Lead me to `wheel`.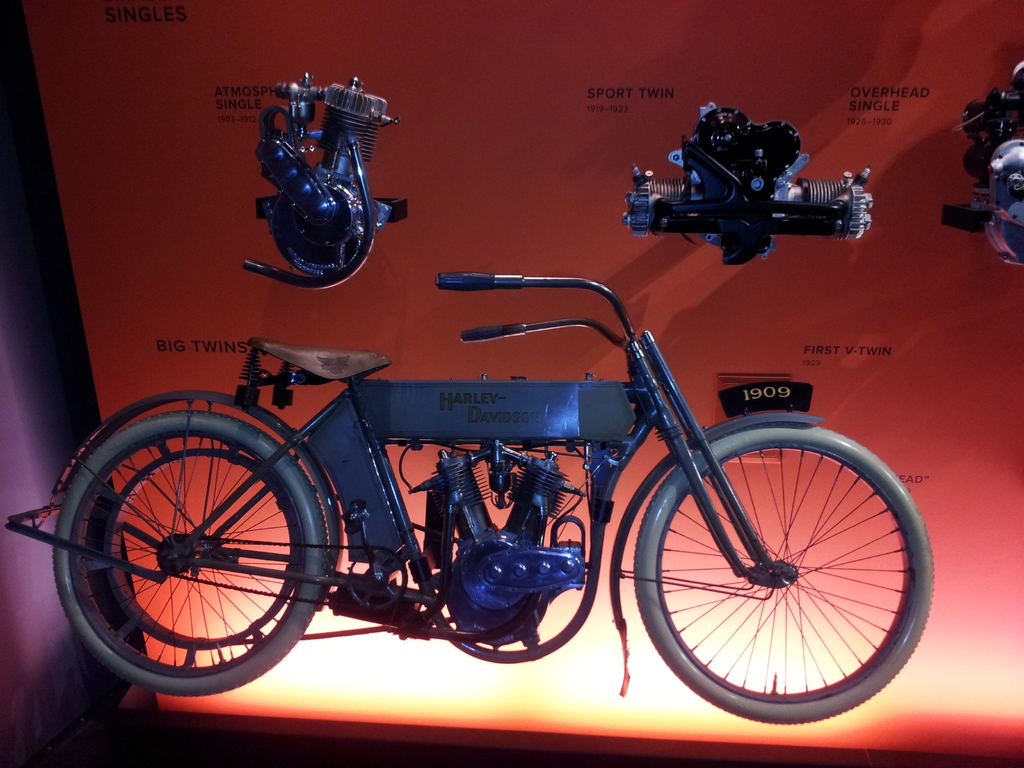
Lead to locate(51, 408, 330, 699).
